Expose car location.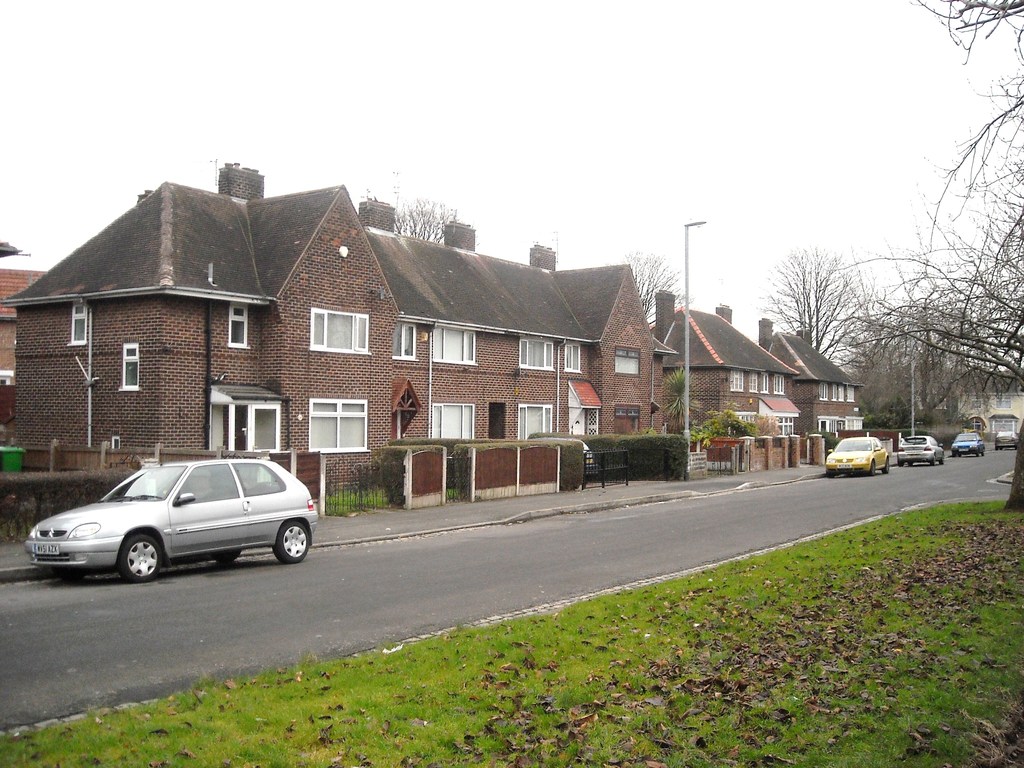
Exposed at 902, 438, 942, 467.
